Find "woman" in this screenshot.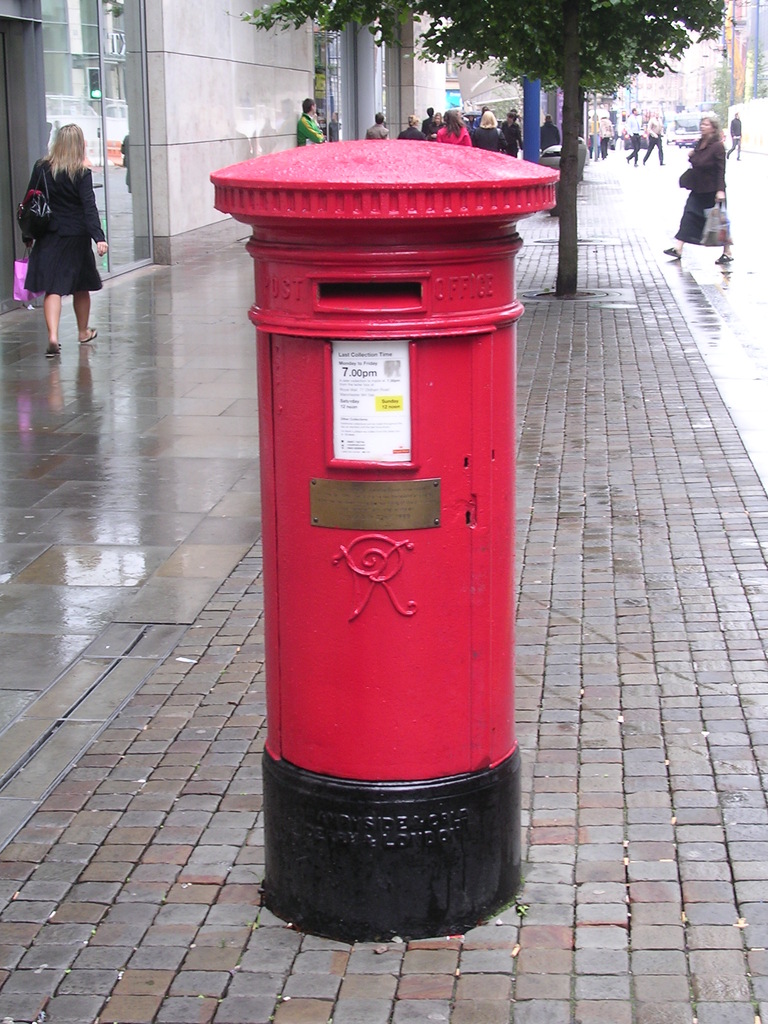
The bounding box for "woman" is [436, 108, 473, 146].
